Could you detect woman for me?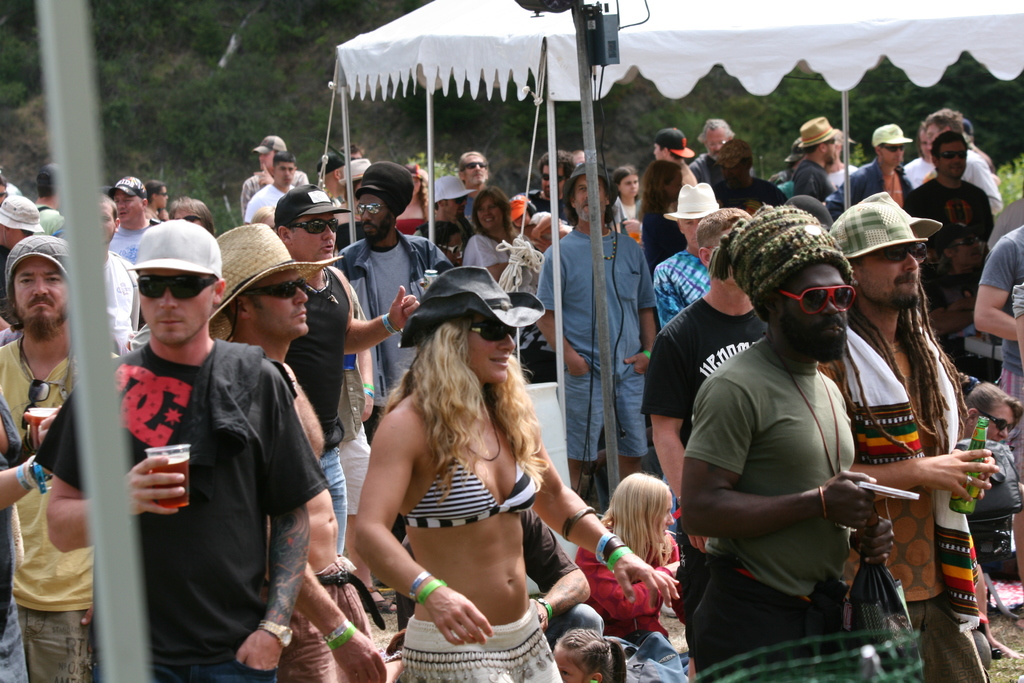
Detection result: {"x1": 455, "y1": 187, "x2": 555, "y2": 393}.
